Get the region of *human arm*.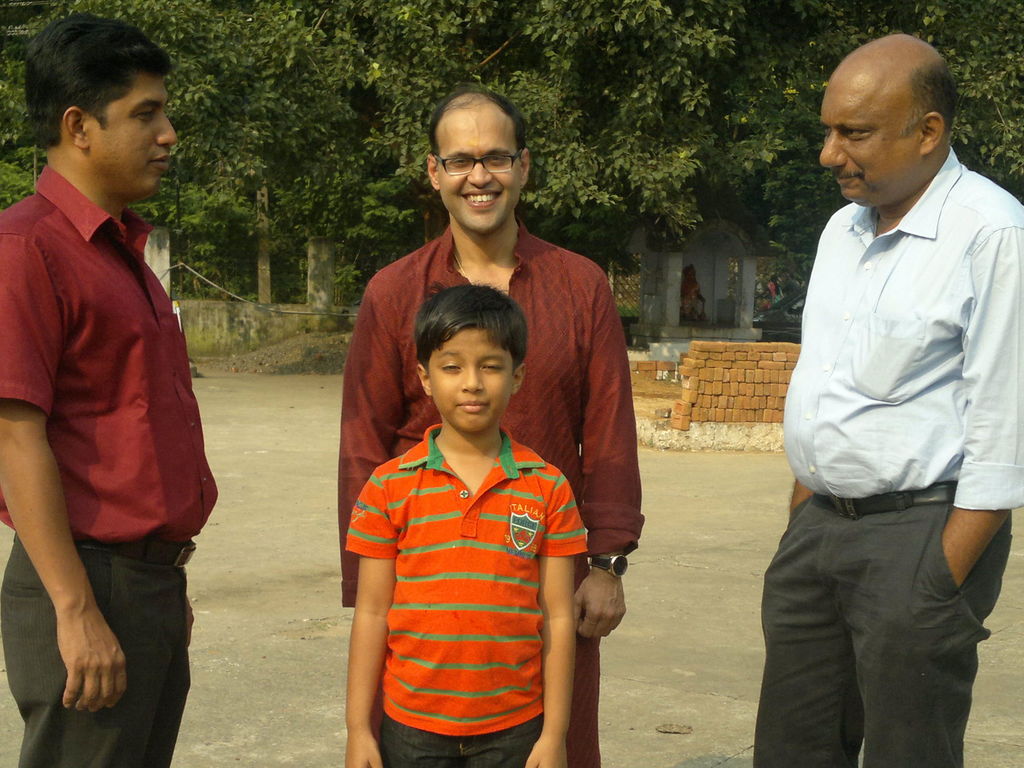
bbox=[342, 468, 401, 767].
